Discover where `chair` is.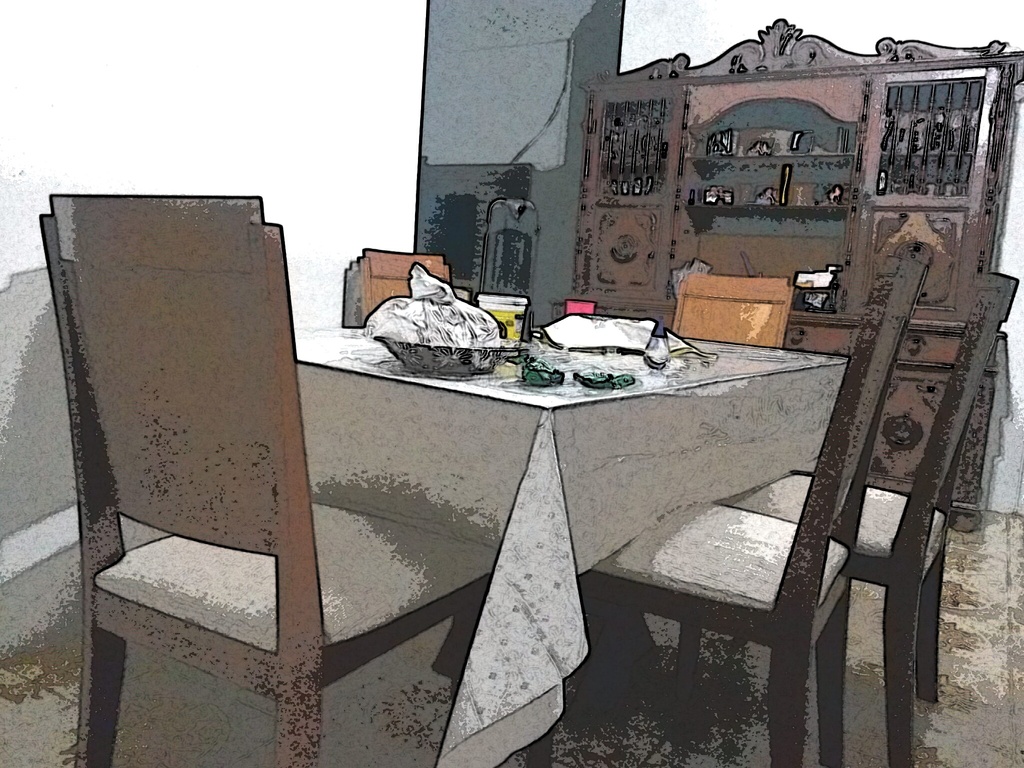
Discovered at 40,193,506,767.
